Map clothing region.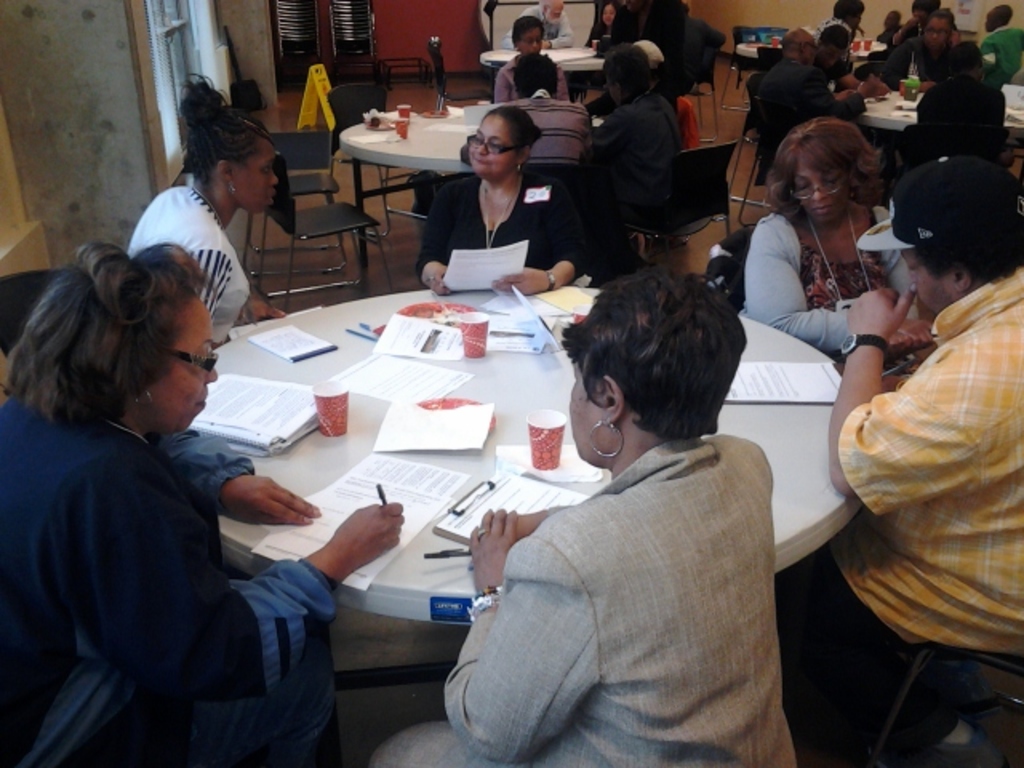
Mapped to 504,0,570,46.
